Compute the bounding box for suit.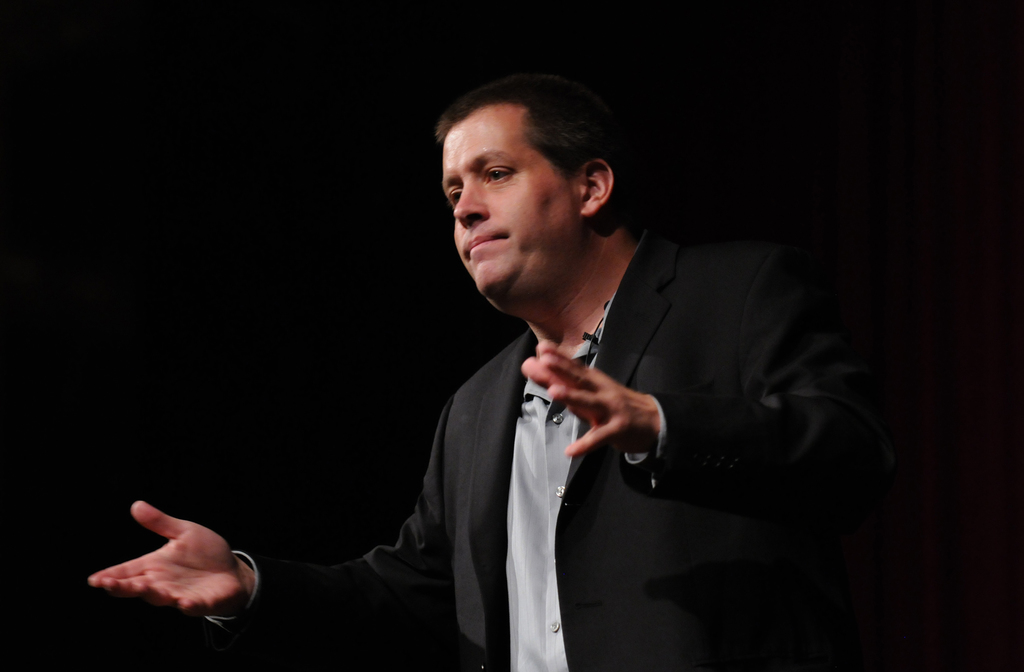
left=292, top=99, right=846, bottom=664.
